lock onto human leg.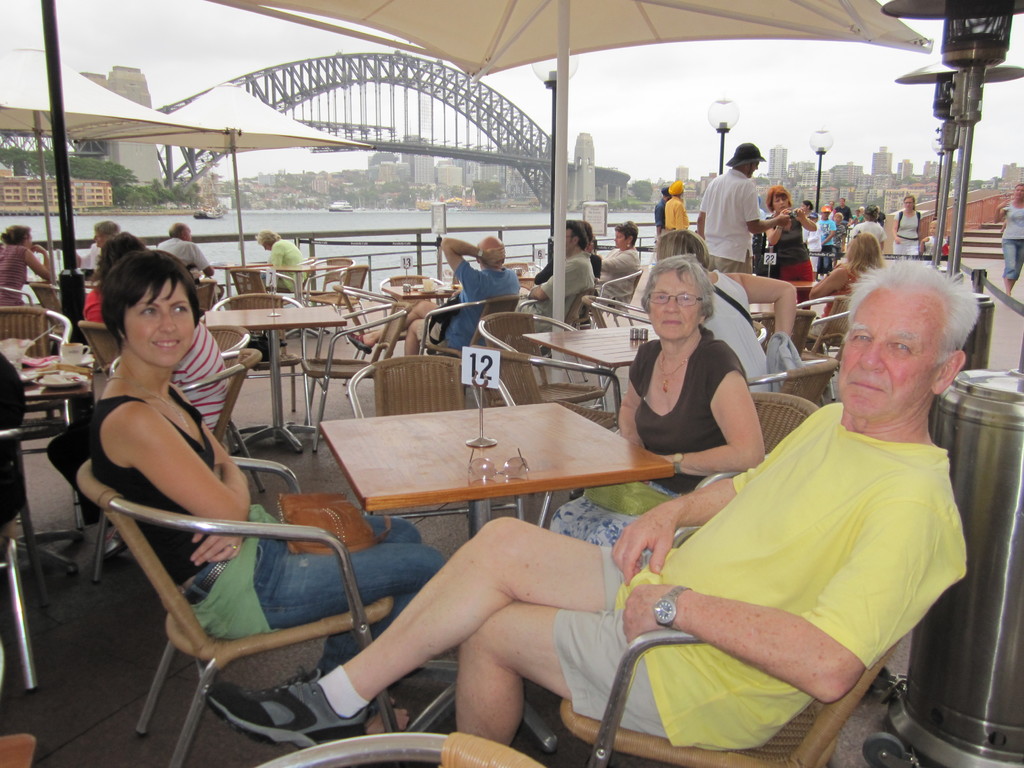
Locked: BBox(248, 500, 419, 708).
